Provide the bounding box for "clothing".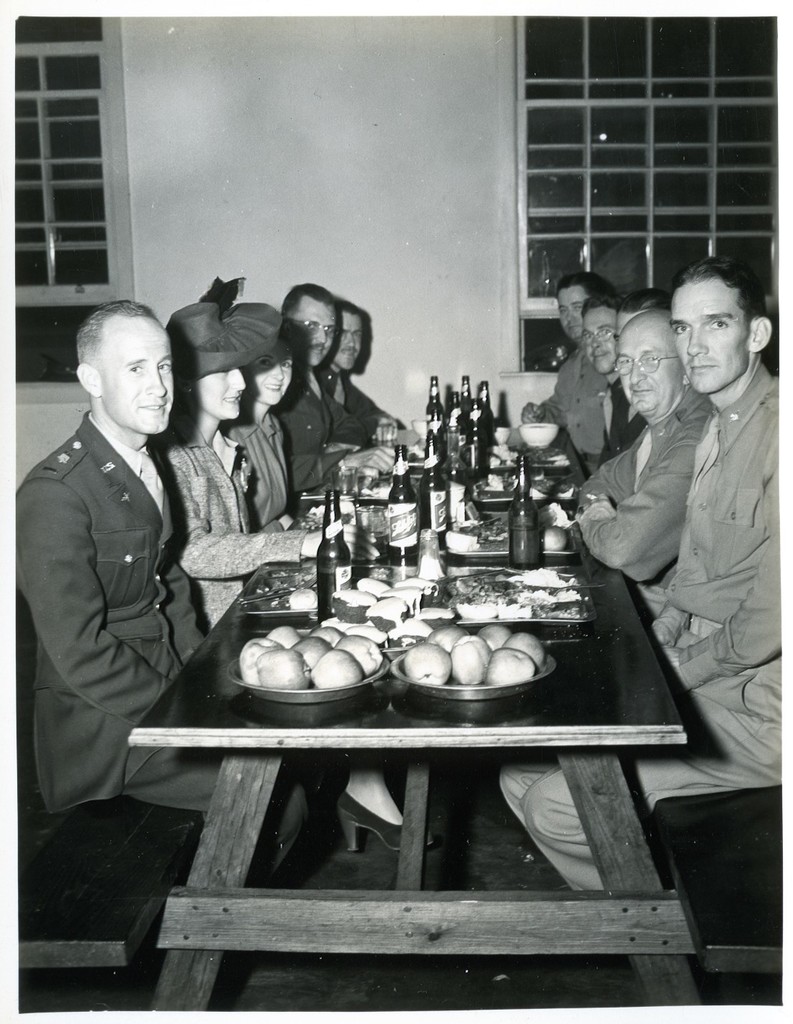
{"left": 267, "top": 358, "right": 360, "bottom": 497}.
